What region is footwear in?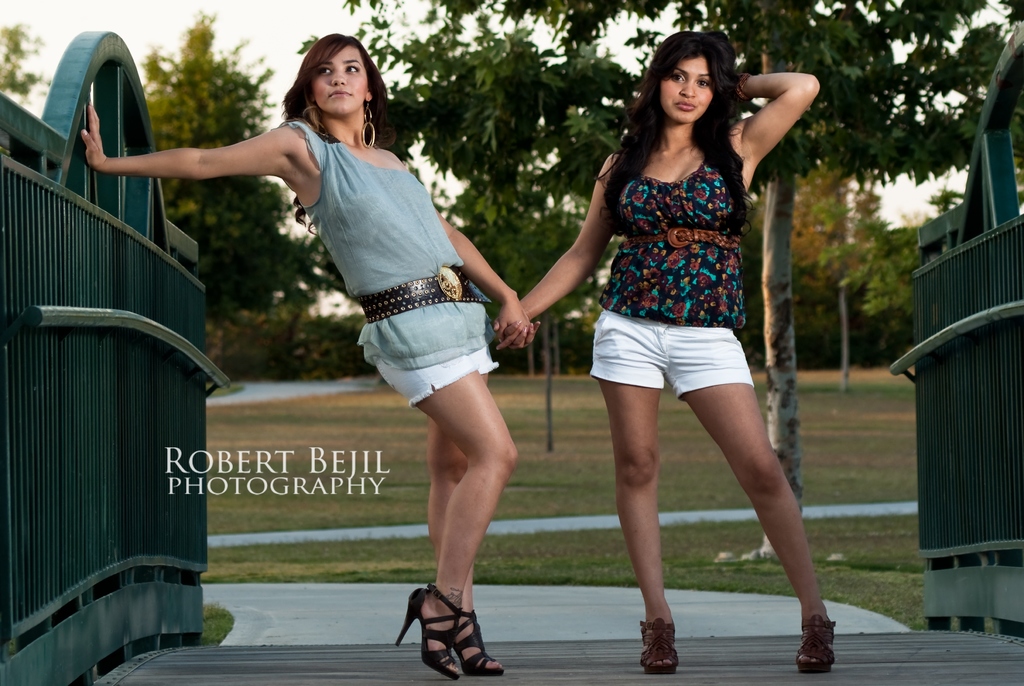
detection(641, 613, 678, 674).
